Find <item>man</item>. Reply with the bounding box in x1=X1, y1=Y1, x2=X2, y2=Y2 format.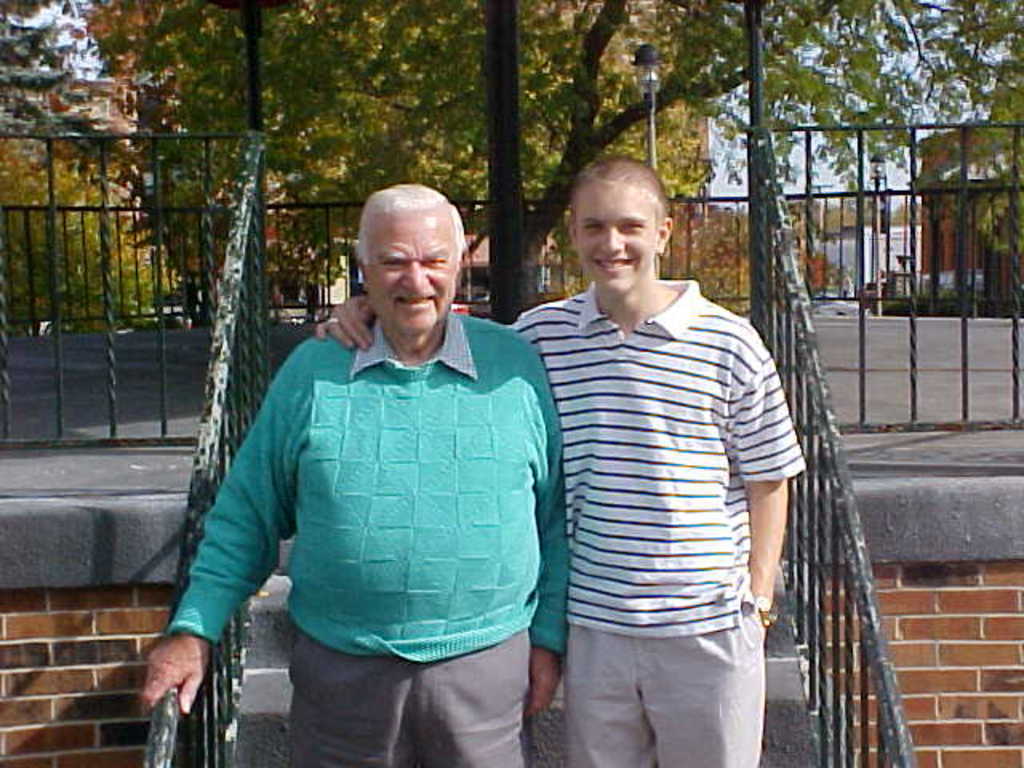
x1=317, y1=154, x2=805, y2=766.
